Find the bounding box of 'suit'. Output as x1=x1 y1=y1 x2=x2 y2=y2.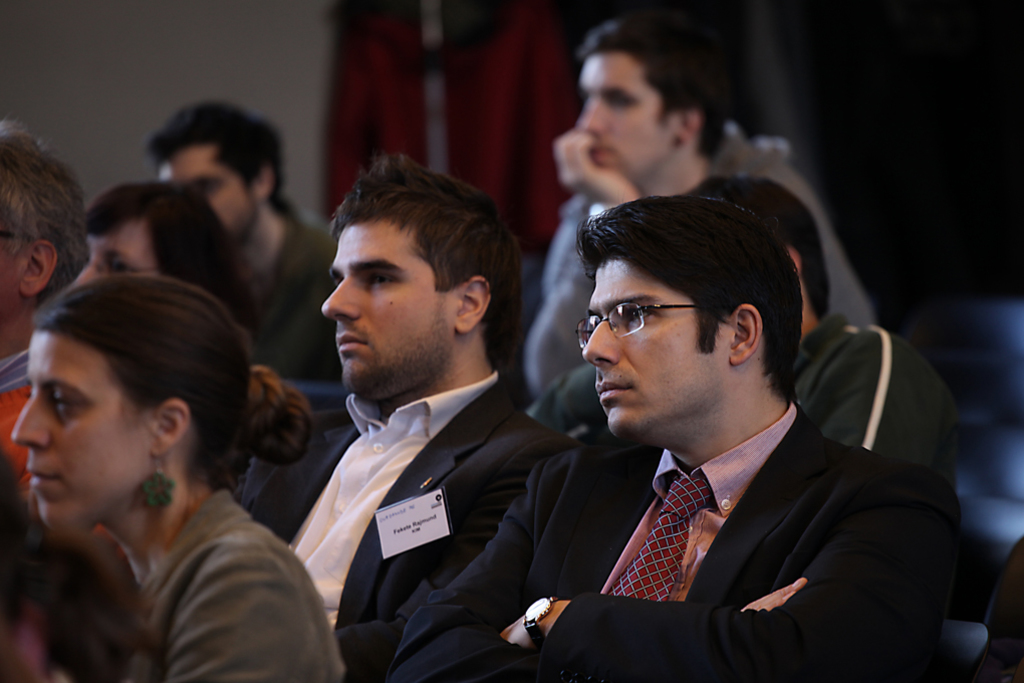
x1=522 y1=138 x2=878 y2=392.
